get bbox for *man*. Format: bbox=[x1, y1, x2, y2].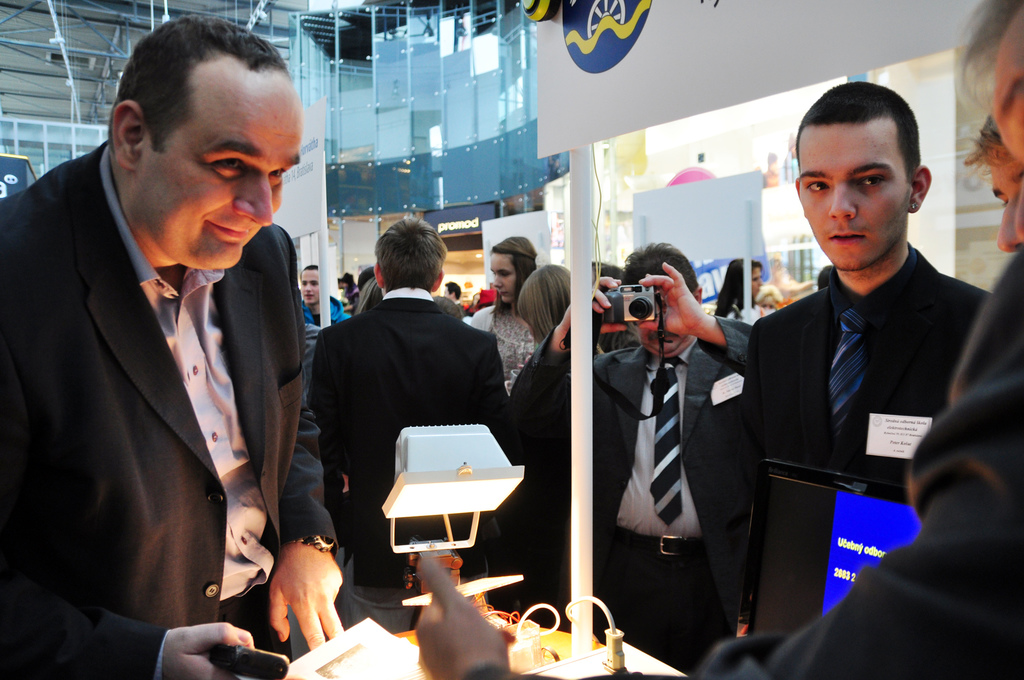
bbox=[505, 241, 754, 674].
